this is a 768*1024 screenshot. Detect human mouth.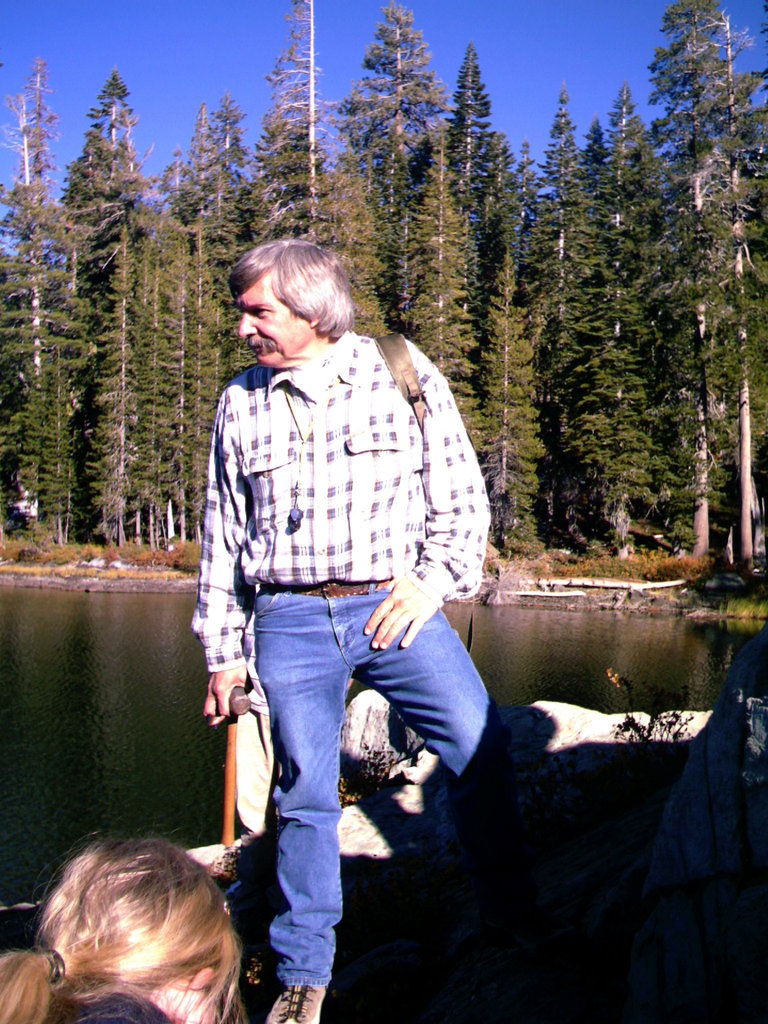
bbox=[252, 345, 264, 350].
